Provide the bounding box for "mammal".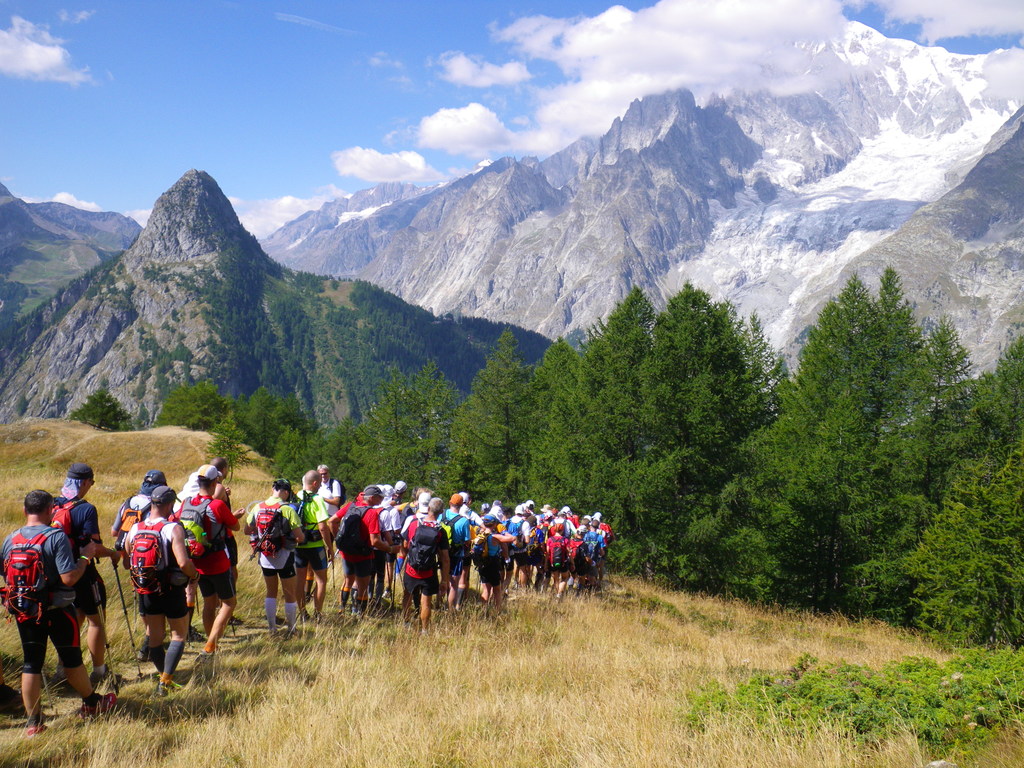
(x1=245, y1=479, x2=300, y2=638).
